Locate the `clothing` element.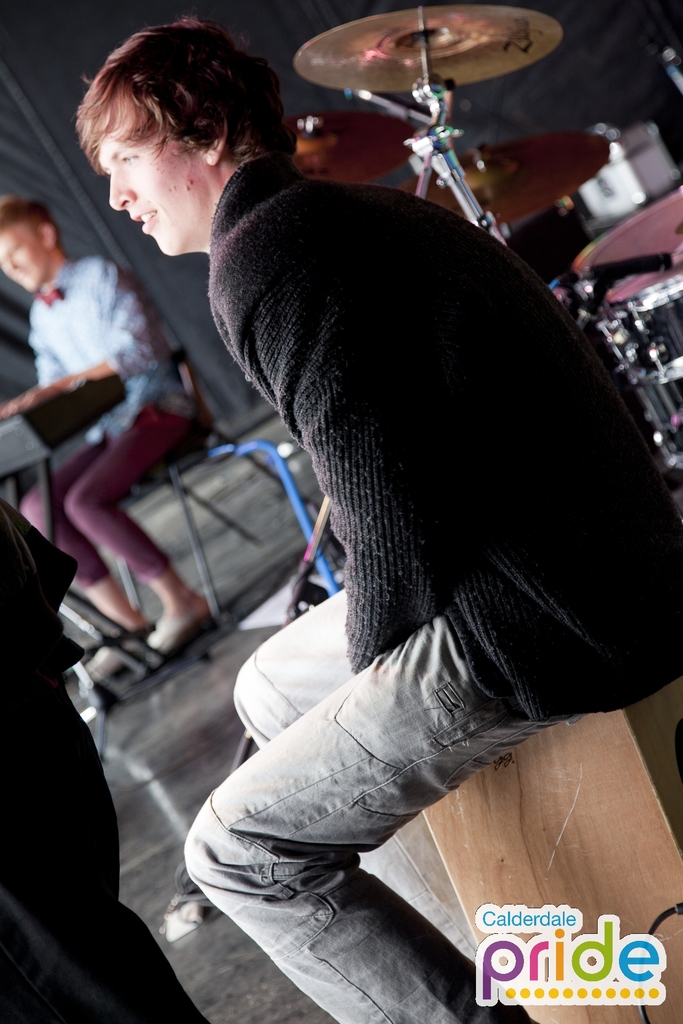
Element bbox: x1=0 y1=496 x2=209 y2=1023.
